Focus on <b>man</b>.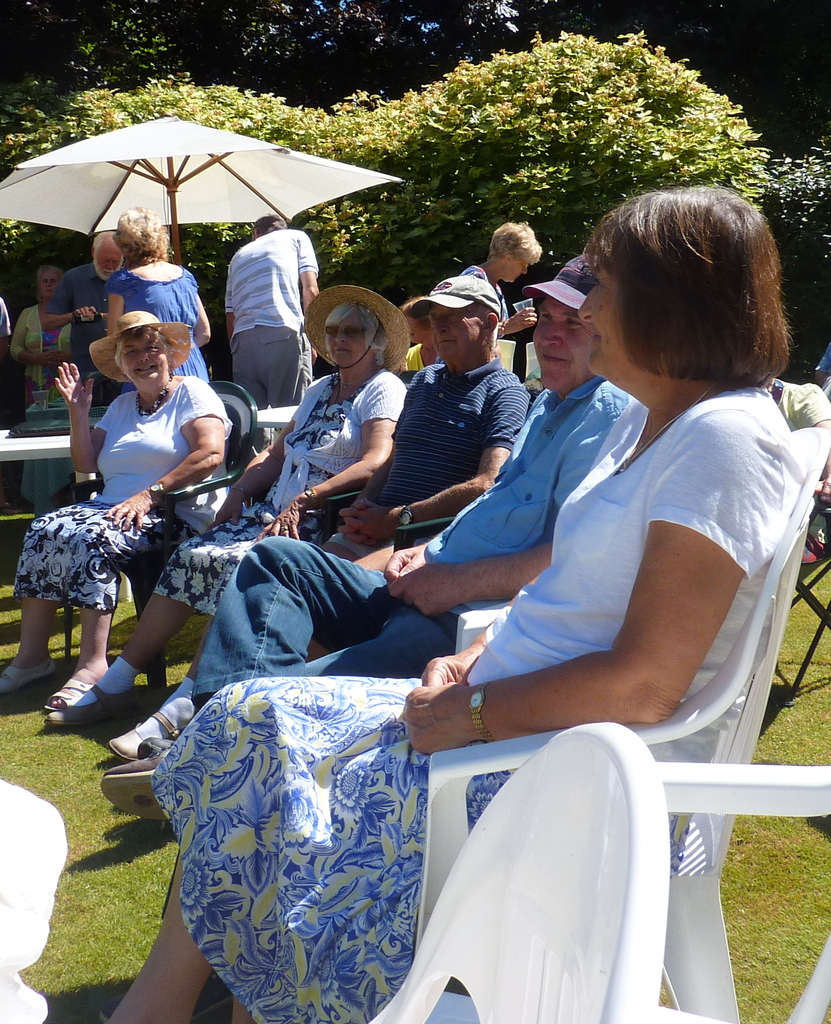
Focused at <box>99,256,640,828</box>.
